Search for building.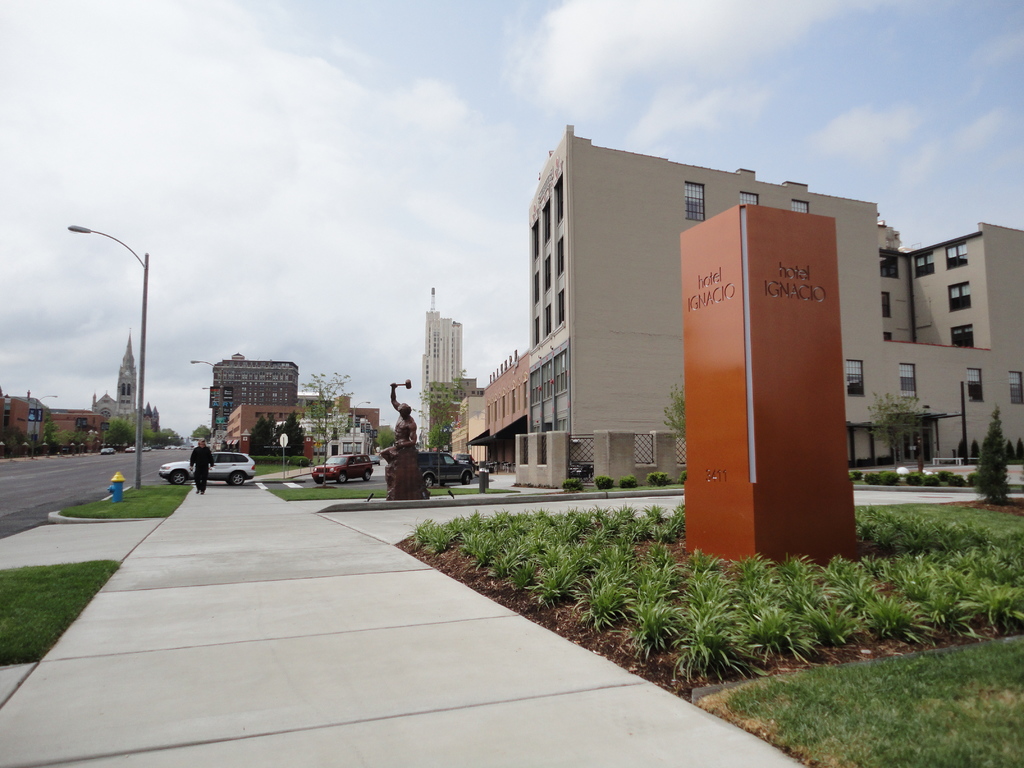
Found at region(478, 348, 529, 471).
